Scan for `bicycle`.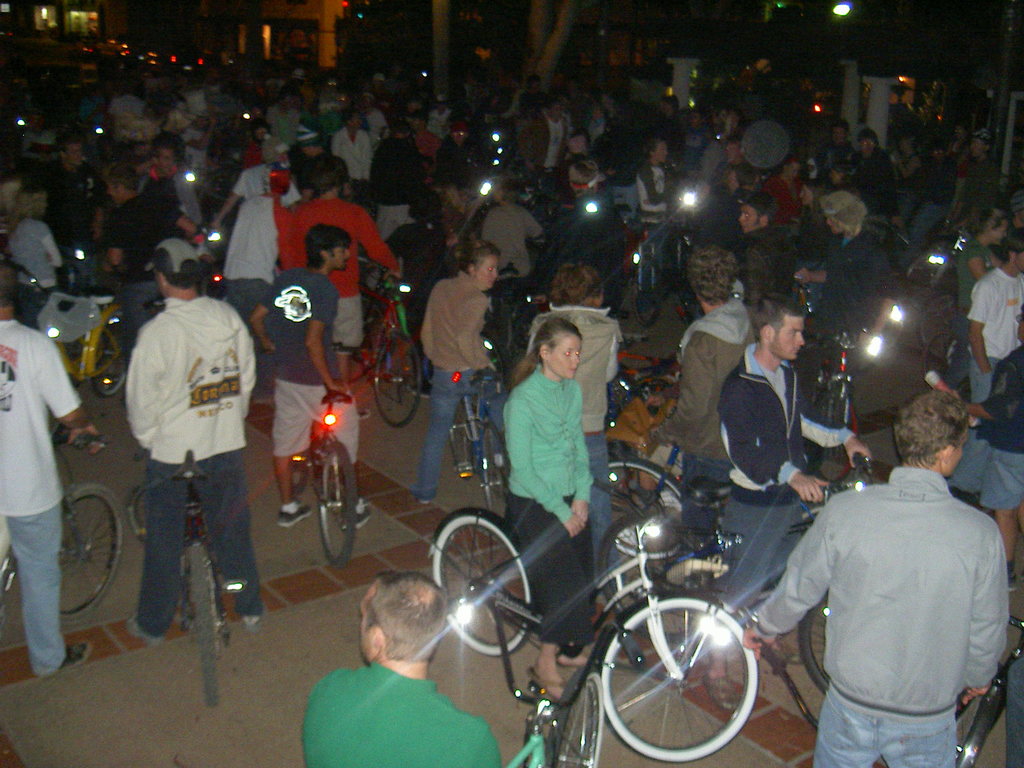
Scan result: <box>903,220,975,300</box>.
